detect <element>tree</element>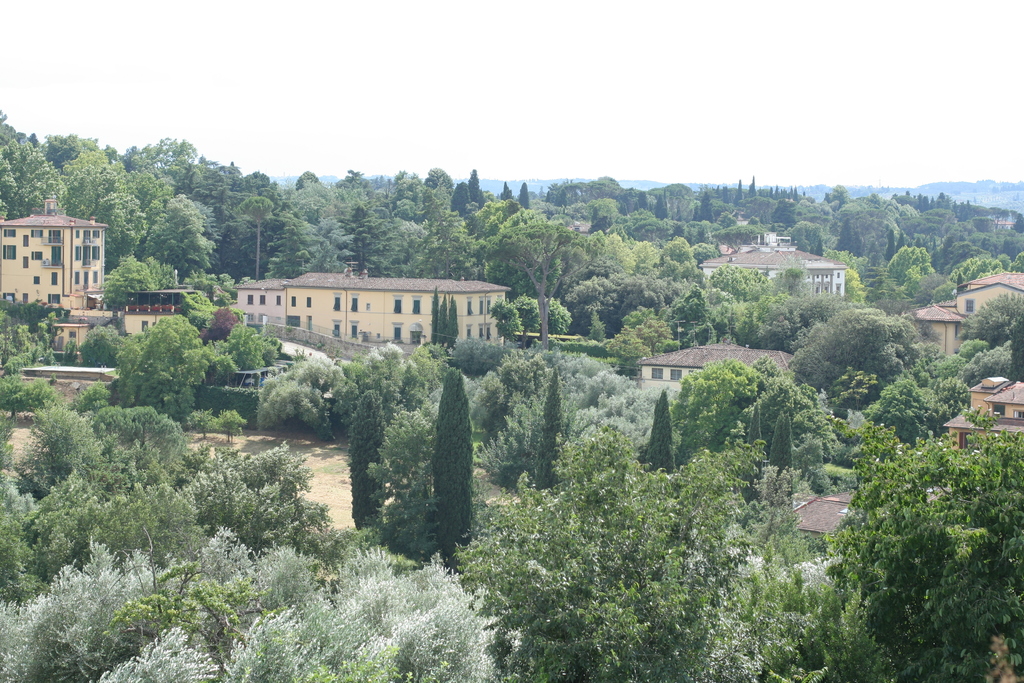
box(0, 314, 21, 378)
